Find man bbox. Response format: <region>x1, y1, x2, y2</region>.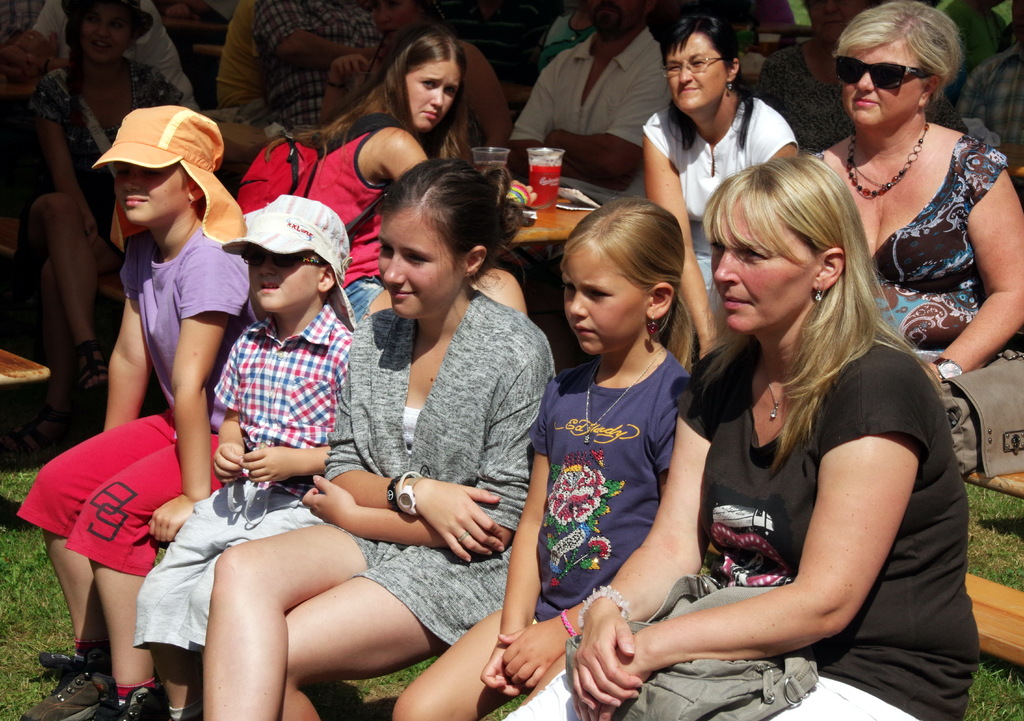
<region>955, 0, 1023, 190</region>.
